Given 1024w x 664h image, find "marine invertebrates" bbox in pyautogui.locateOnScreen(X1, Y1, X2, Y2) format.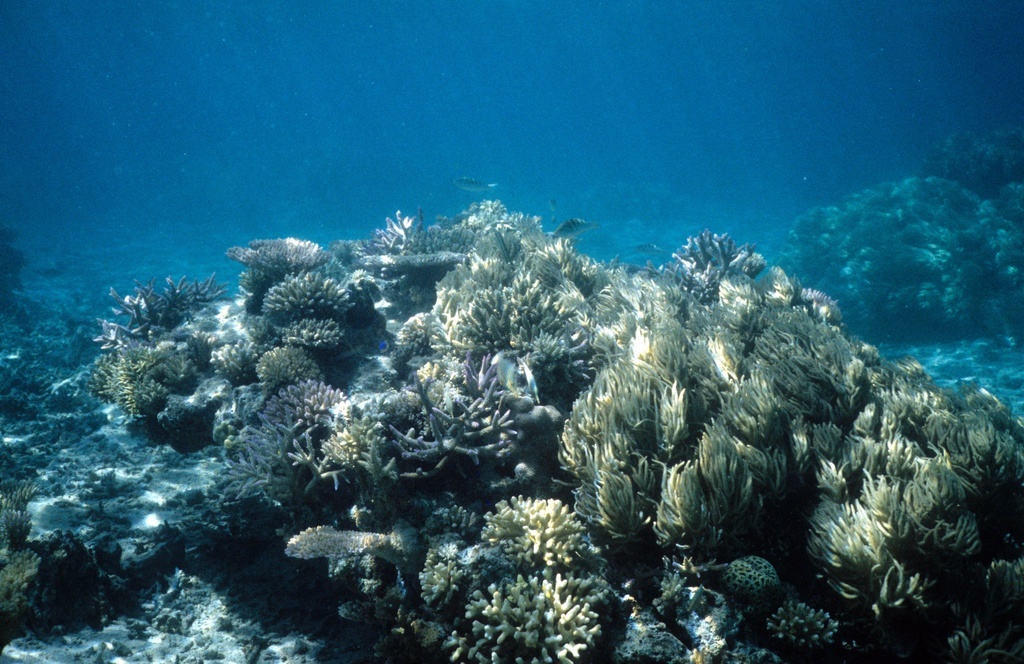
pyautogui.locateOnScreen(424, 193, 560, 270).
